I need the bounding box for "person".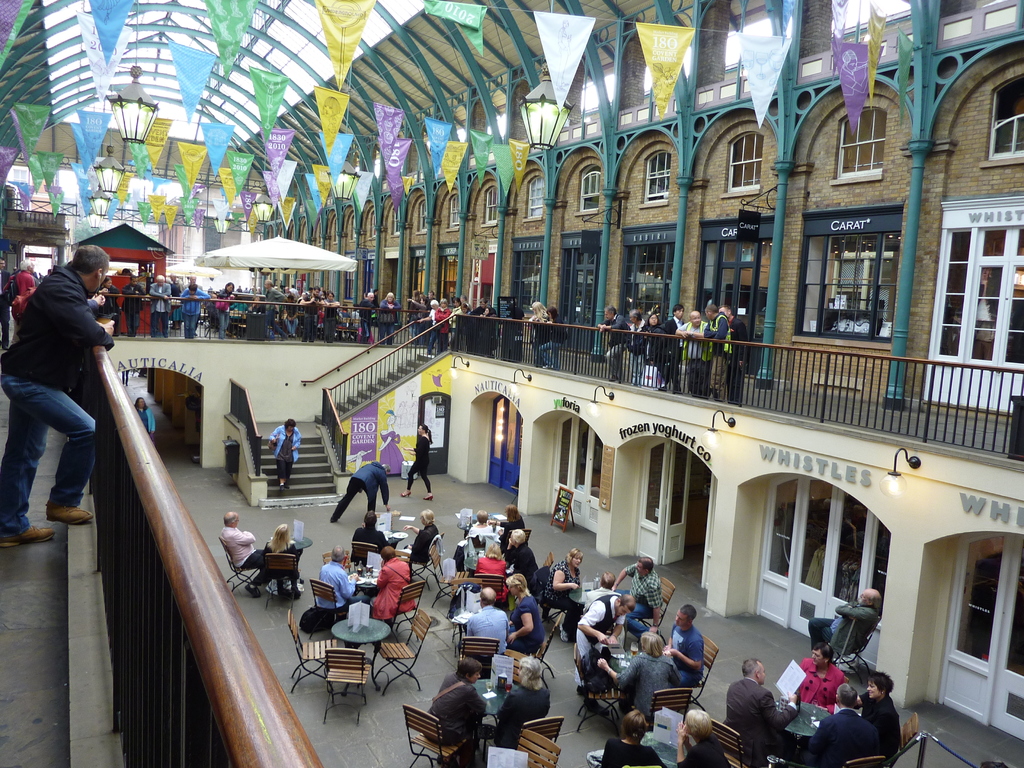
Here it is: {"x1": 124, "y1": 275, "x2": 145, "y2": 335}.
